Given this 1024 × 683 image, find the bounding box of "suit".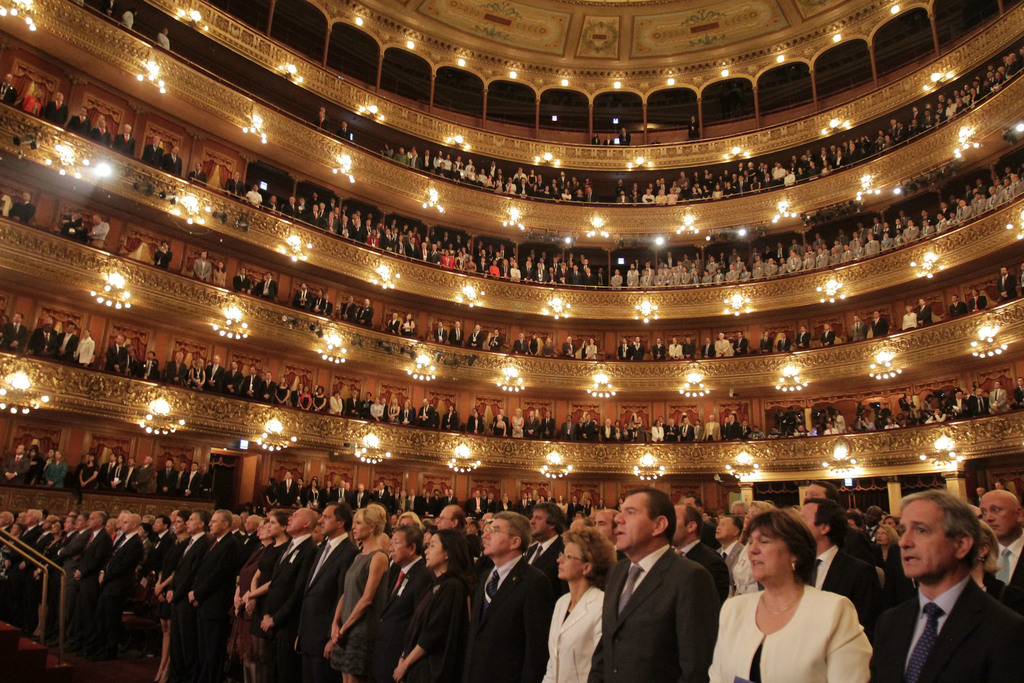
bbox=(687, 120, 699, 140).
